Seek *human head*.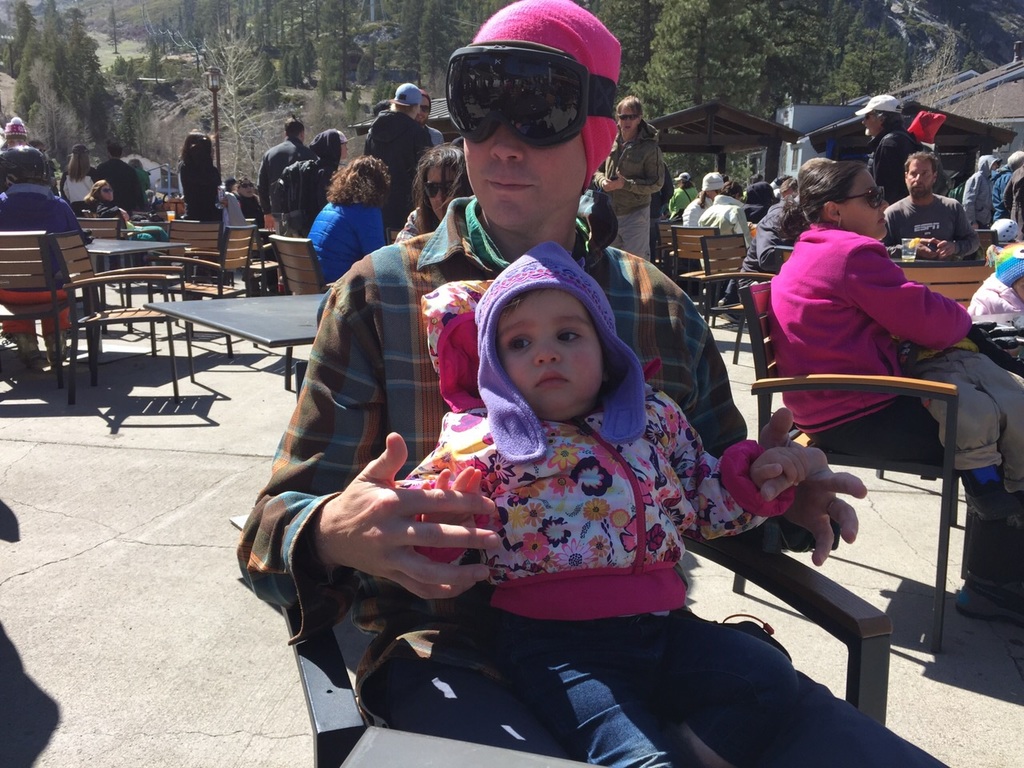
617/97/643/135.
